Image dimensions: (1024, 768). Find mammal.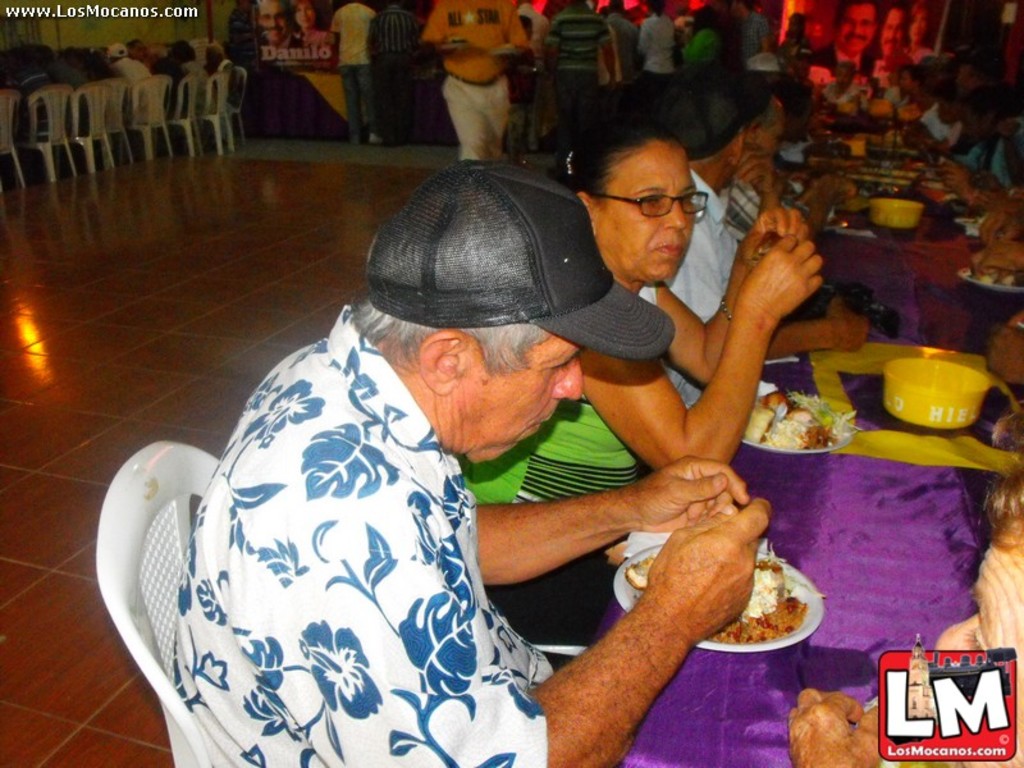
bbox(548, 0, 614, 146).
